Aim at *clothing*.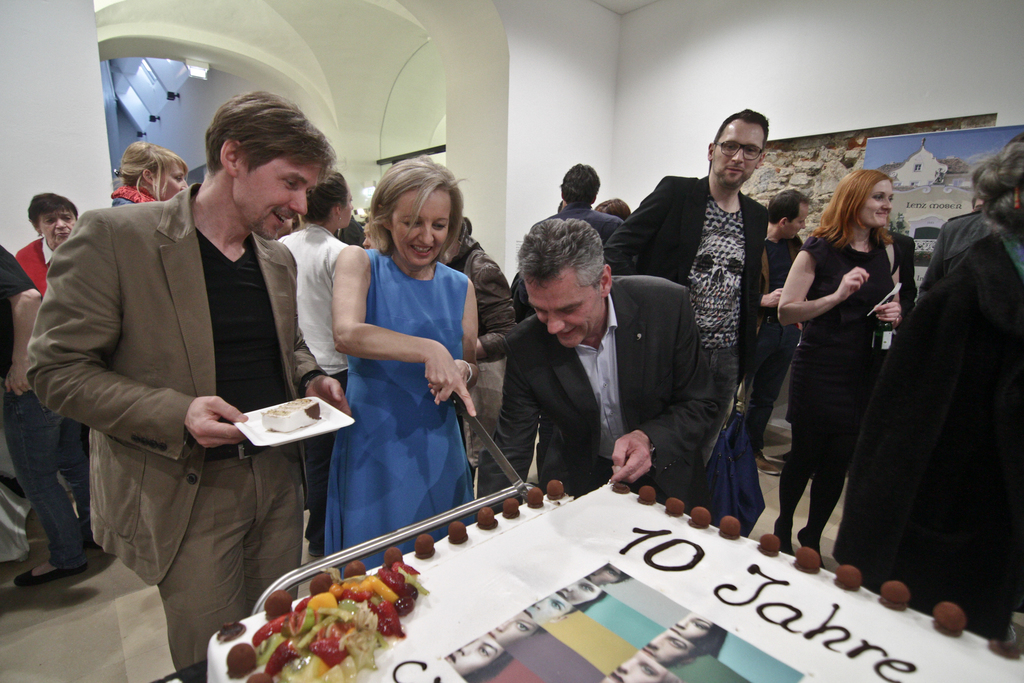
Aimed at {"left": 753, "top": 237, "right": 794, "bottom": 421}.
